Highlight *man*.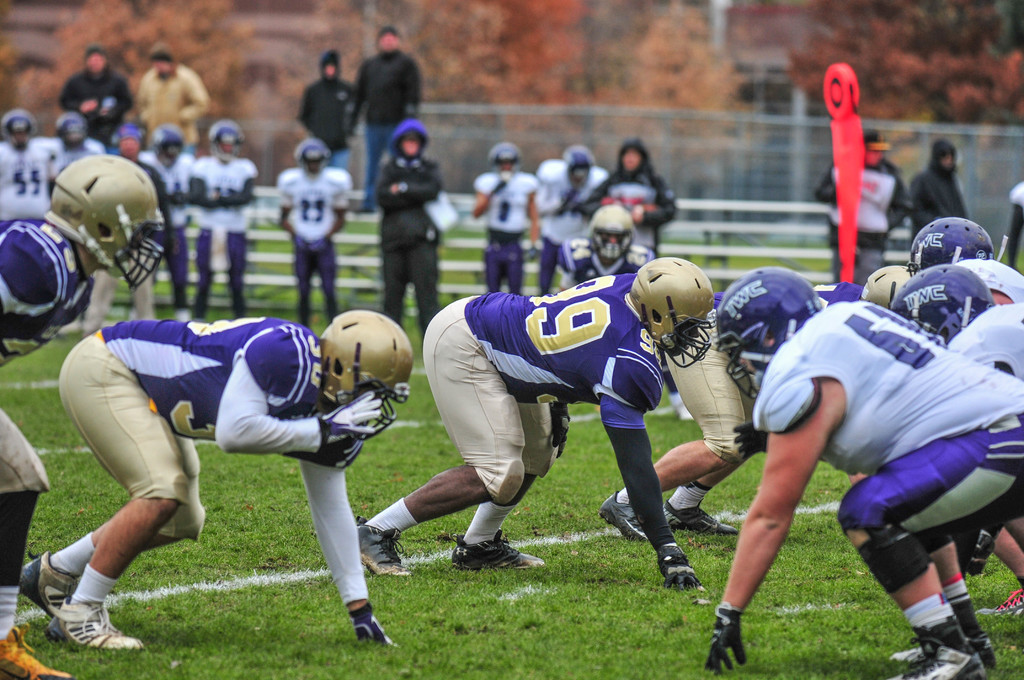
Highlighted region: l=352, t=257, r=716, b=579.
